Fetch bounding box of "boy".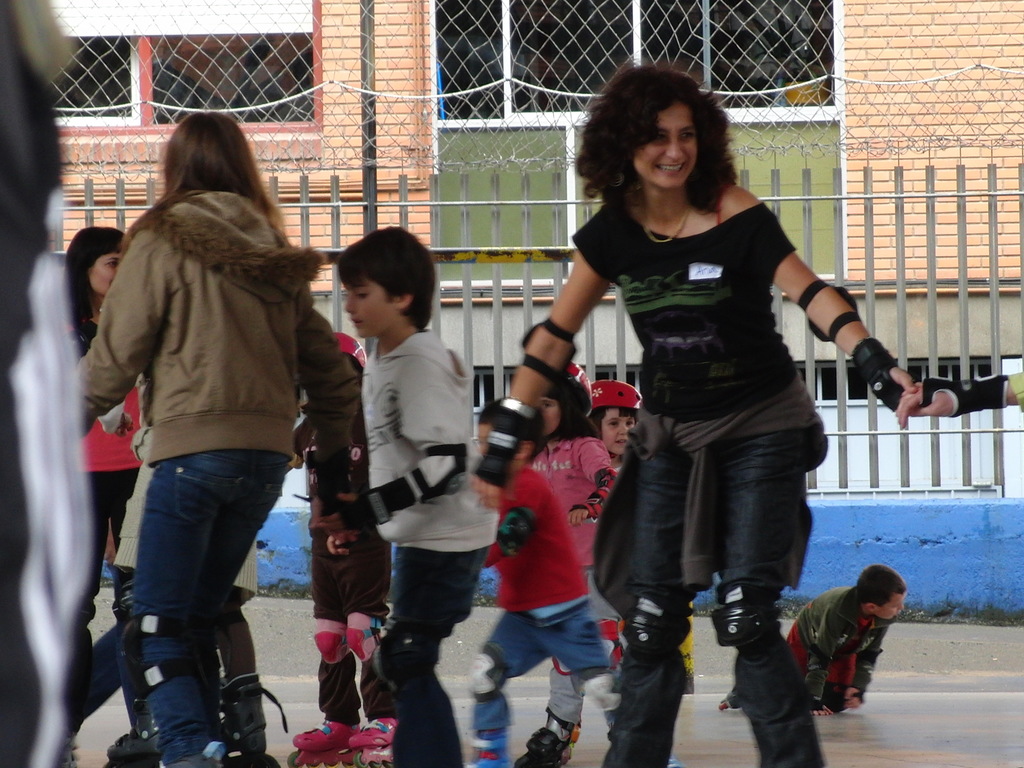
Bbox: bbox=[721, 566, 908, 716].
